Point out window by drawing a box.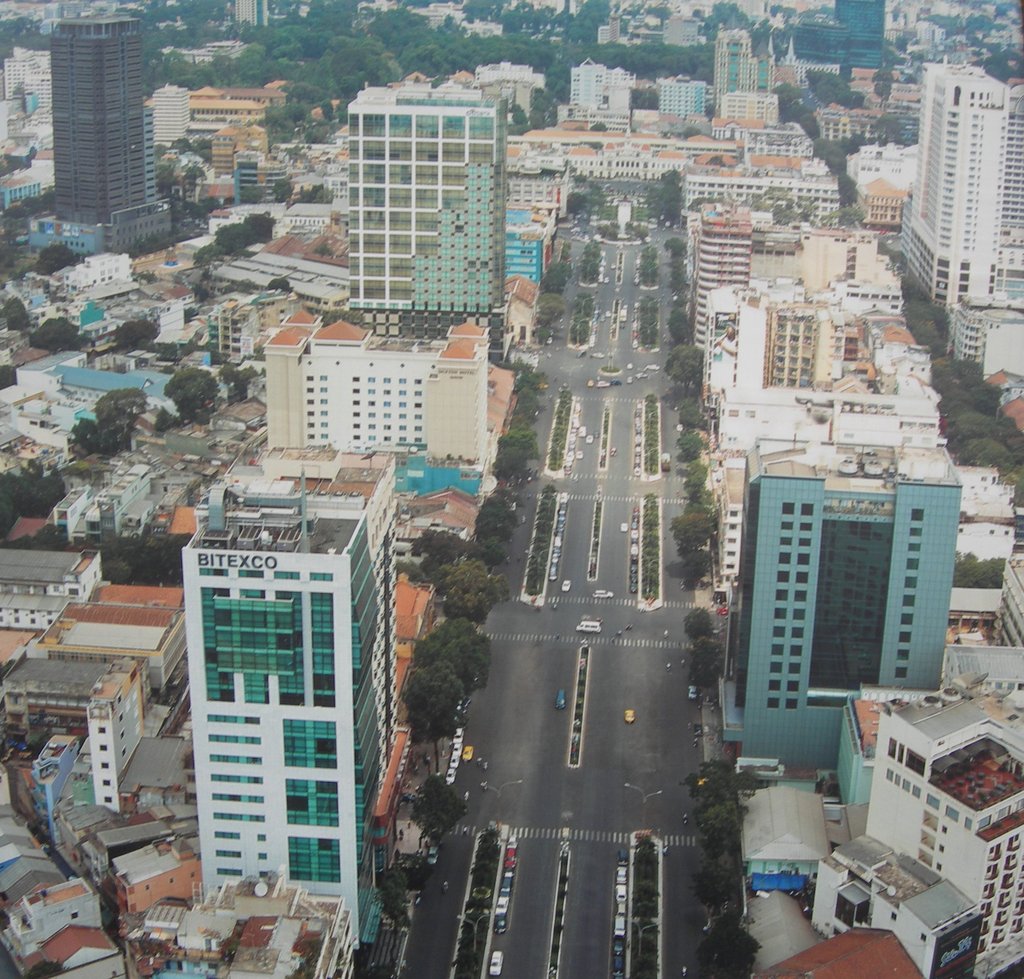
x1=784 y1=697 x2=799 y2=710.
